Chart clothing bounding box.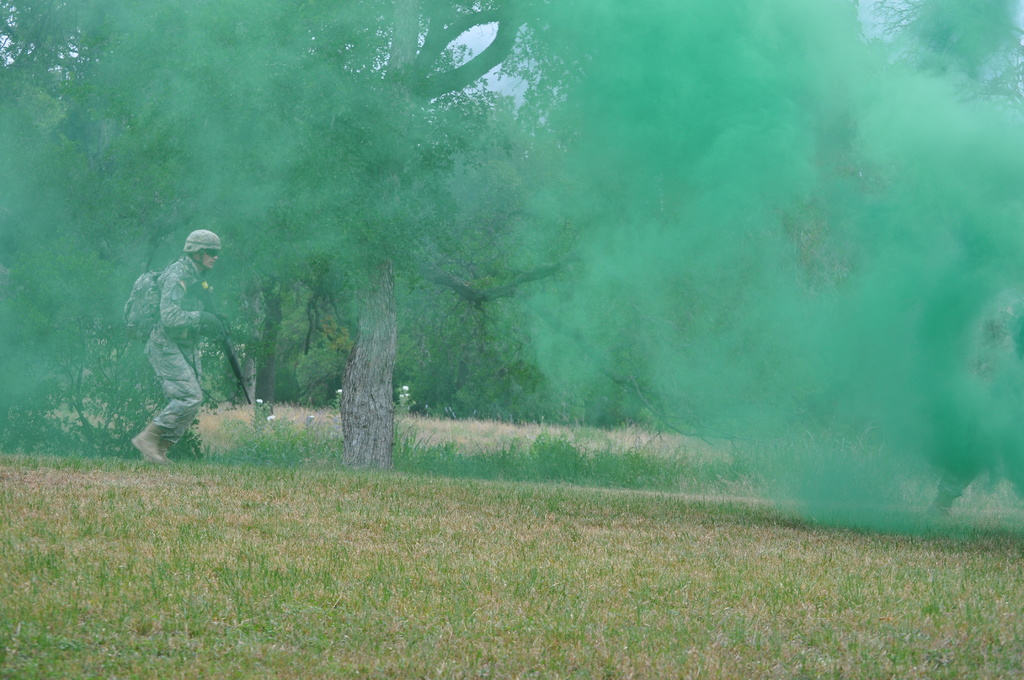
Charted: <bbox>146, 249, 212, 443</bbox>.
